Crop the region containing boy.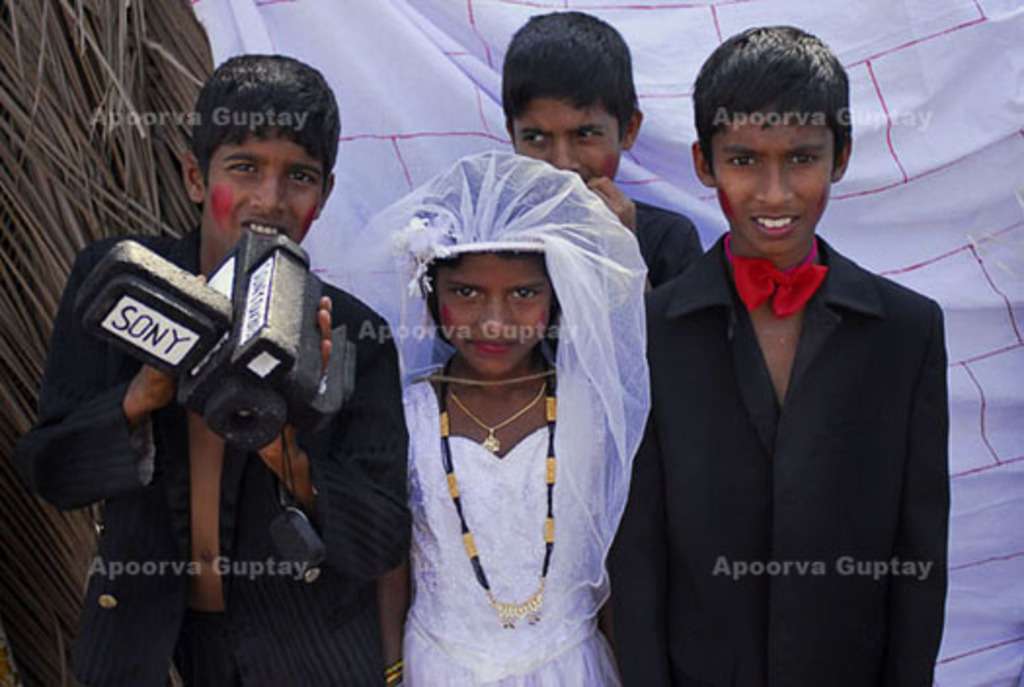
Crop region: {"x1": 591, "y1": 16, "x2": 956, "y2": 685}.
